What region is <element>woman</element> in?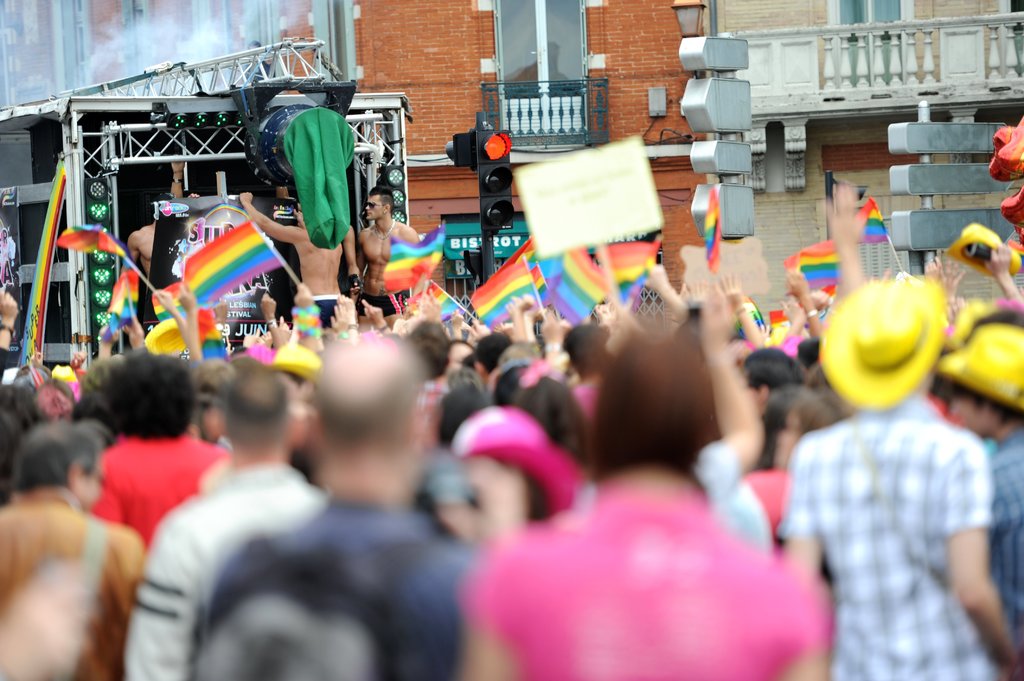
bbox(79, 343, 244, 556).
